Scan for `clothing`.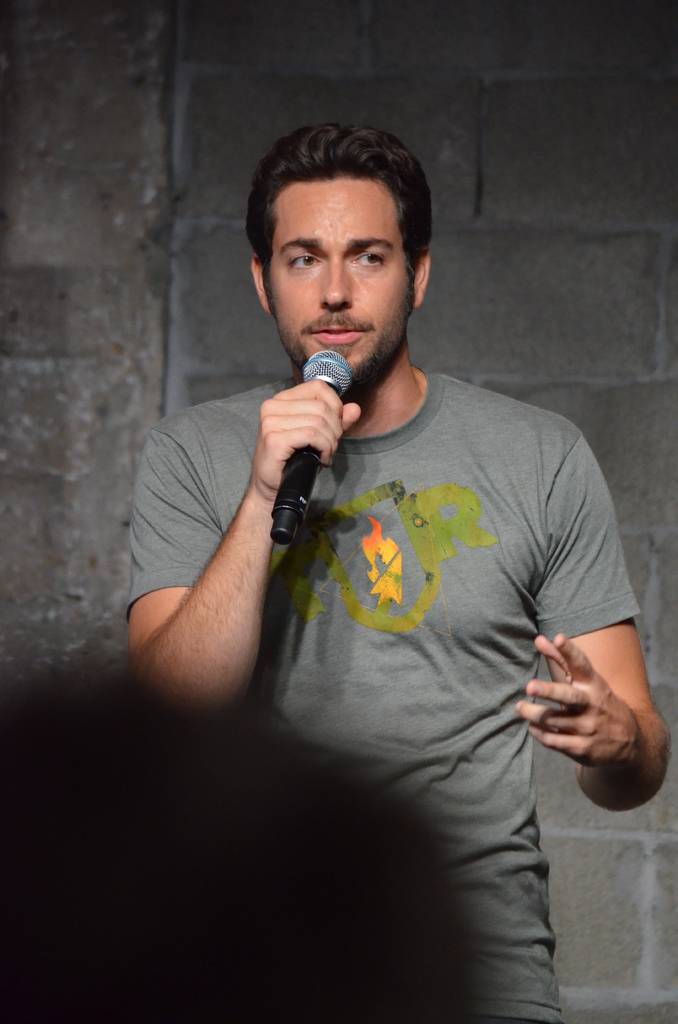
Scan result: select_region(152, 233, 630, 1002).
